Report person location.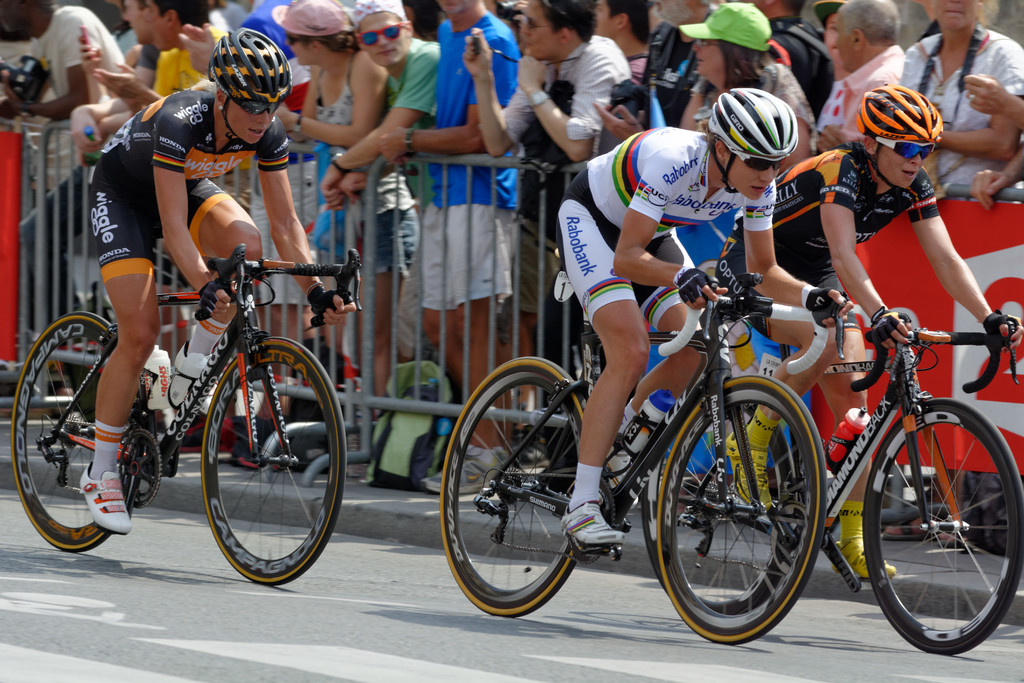
Report: (595, 4, 812, 176).
